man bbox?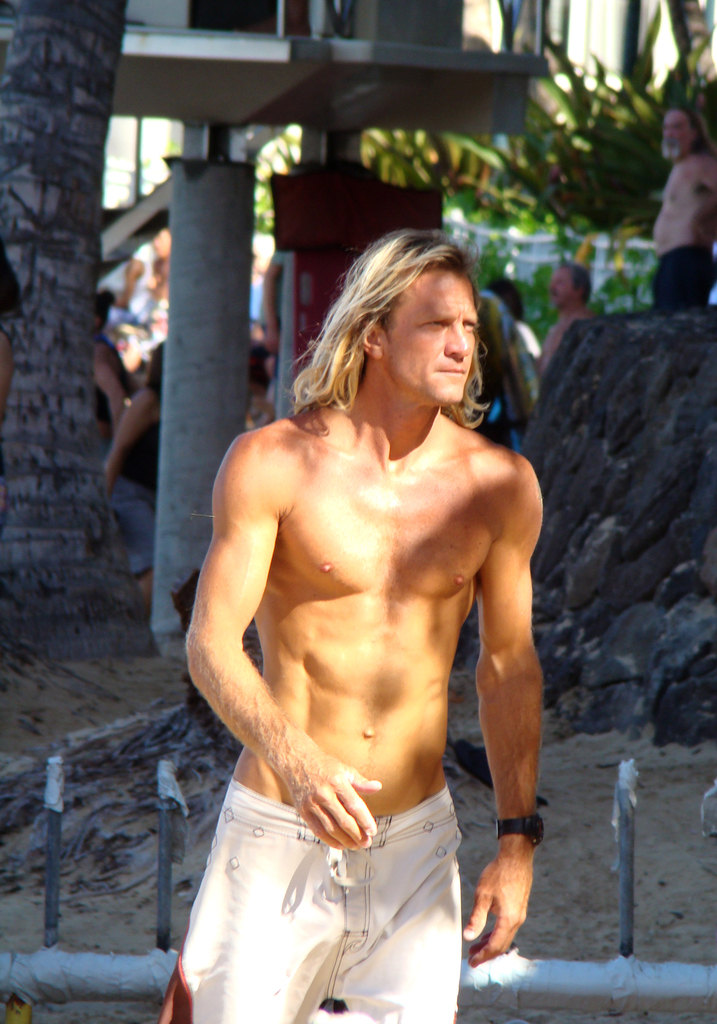
(left=152, top=228, right=535, bottom=1023)
